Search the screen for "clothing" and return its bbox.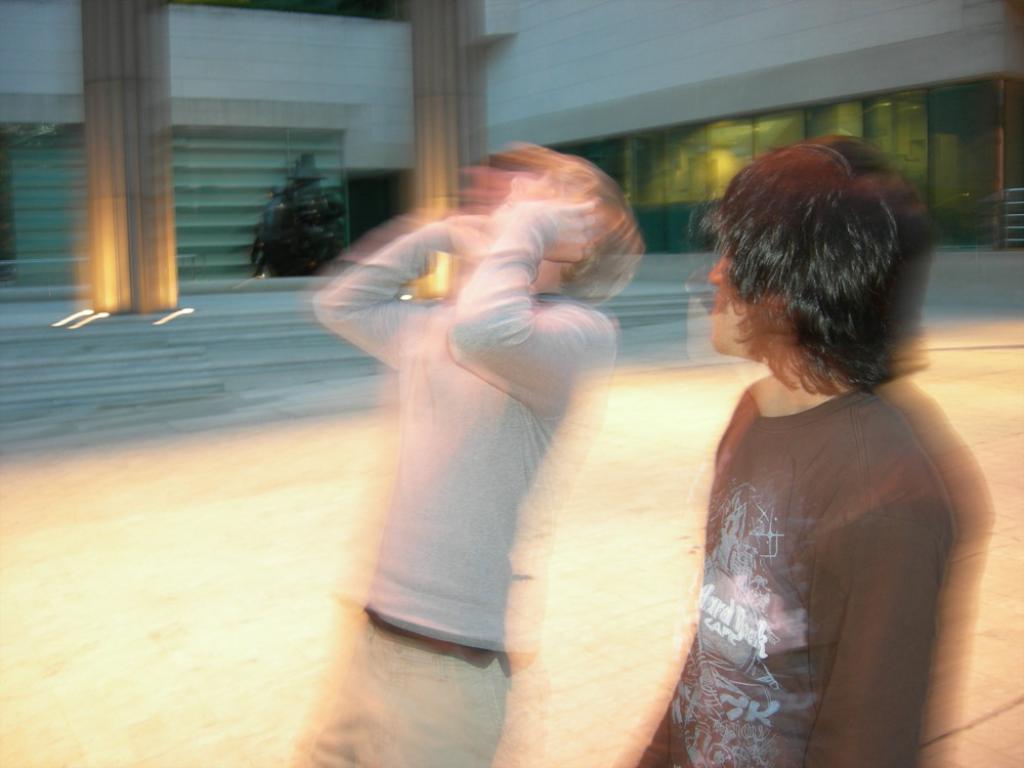
Found: rect(269, 626, 552, 767).
